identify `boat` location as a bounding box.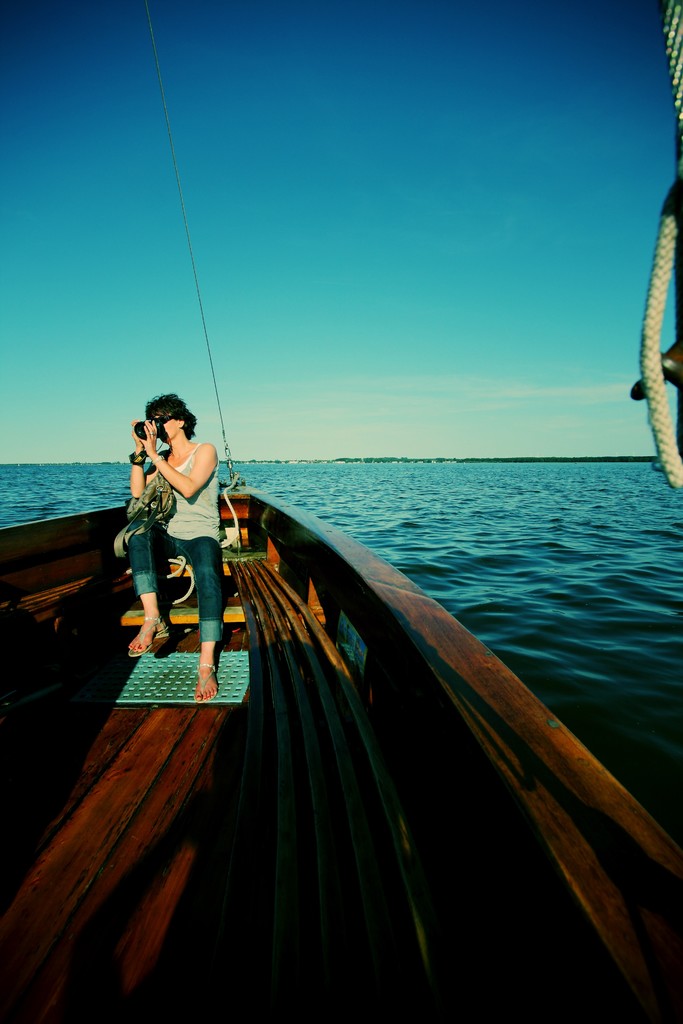
[left=0, top=474, right=682, bottom=1023].
